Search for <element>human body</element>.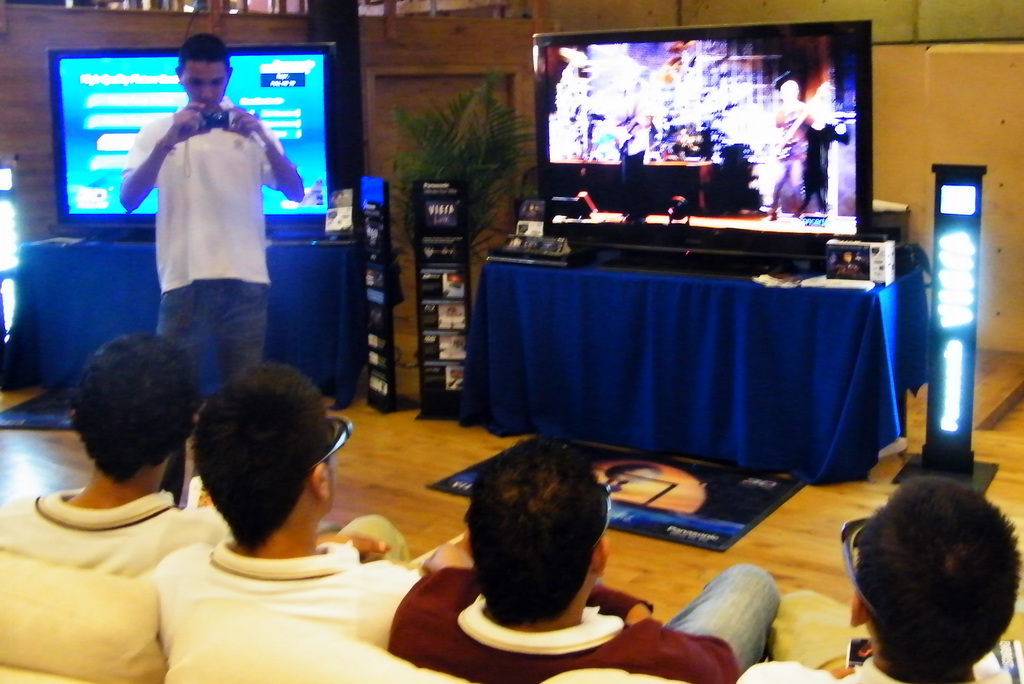
Found at 138:530:474:676.
